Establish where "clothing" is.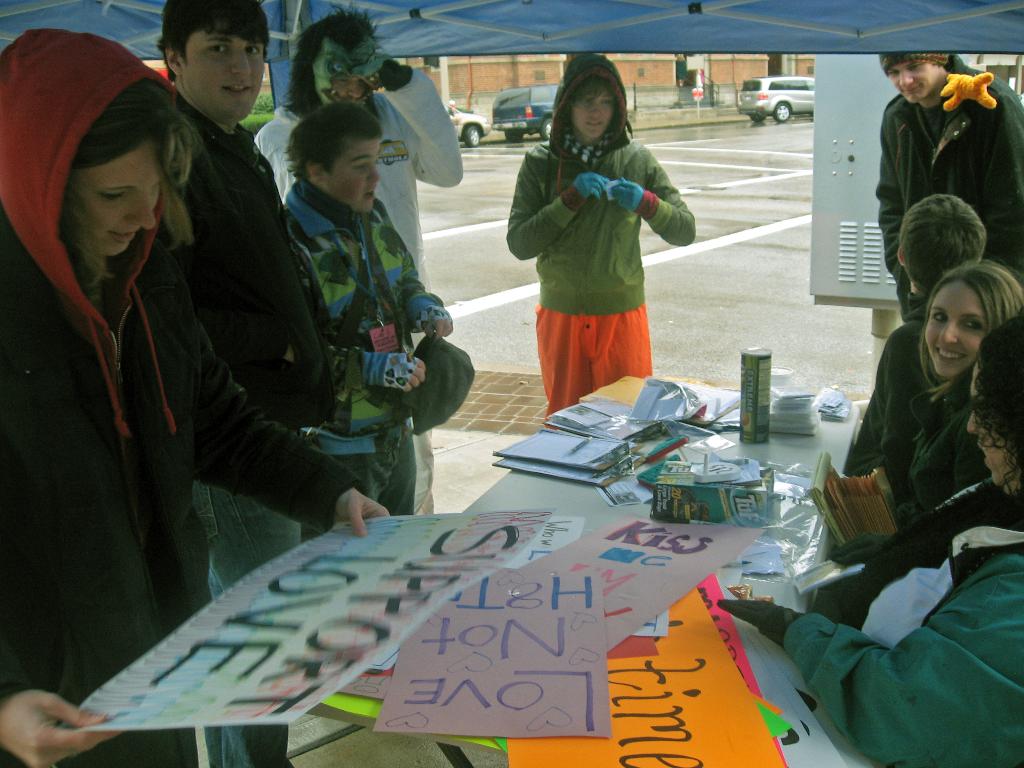
Established at [879, 50, 1023, 255].
